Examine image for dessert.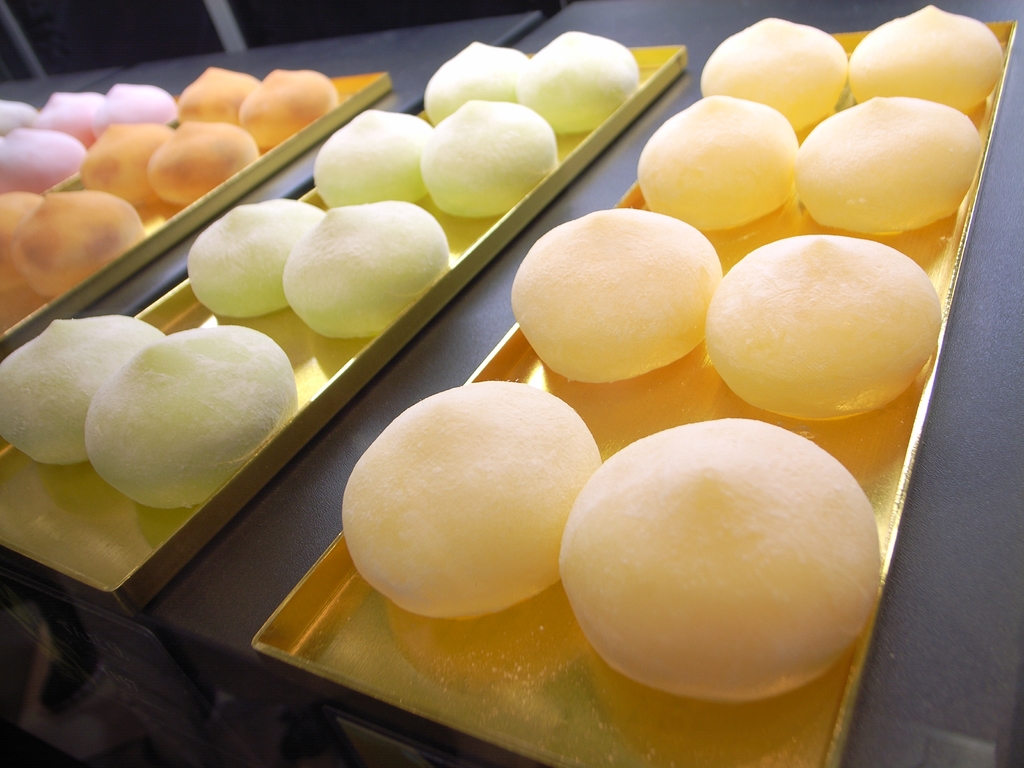
Examination result: <bbox>510, 207, 722, 387</bbox>.
